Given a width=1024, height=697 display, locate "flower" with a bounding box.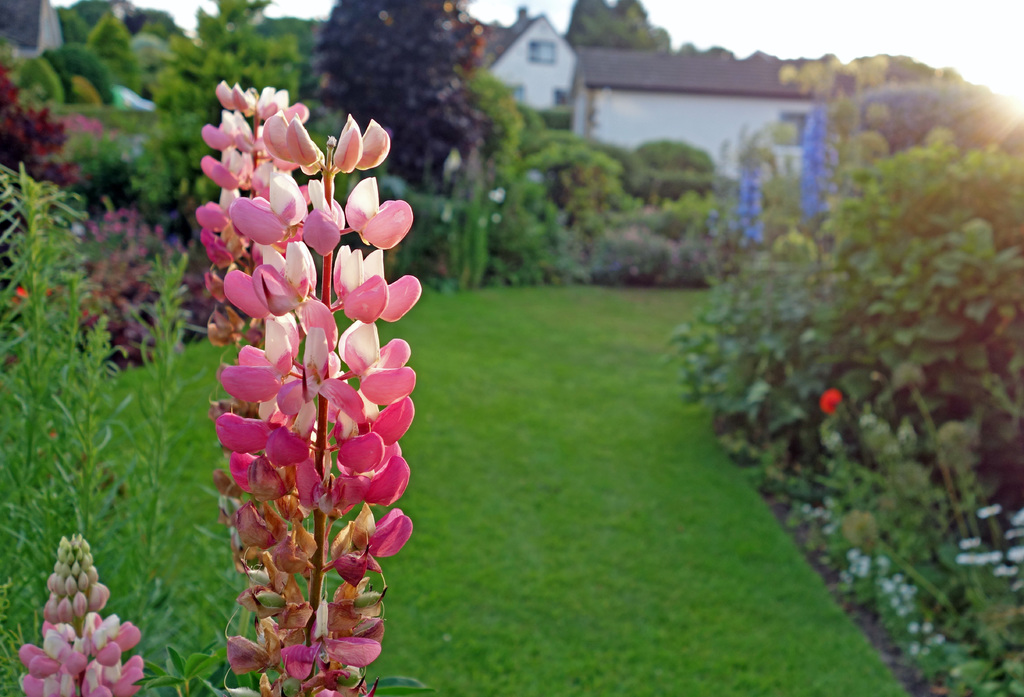
Located: {"x1": 531, "y1": 169, "x2": 541, "y2": 183}.
